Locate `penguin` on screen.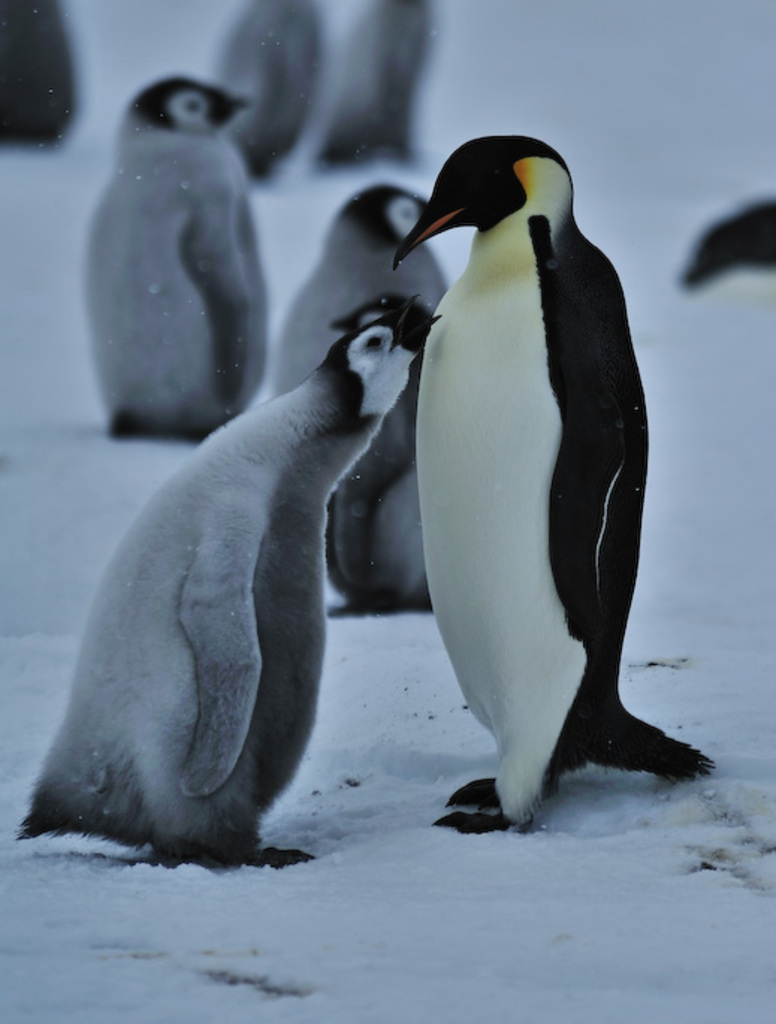
On screen at Rect(9, 299, 438, 878).
